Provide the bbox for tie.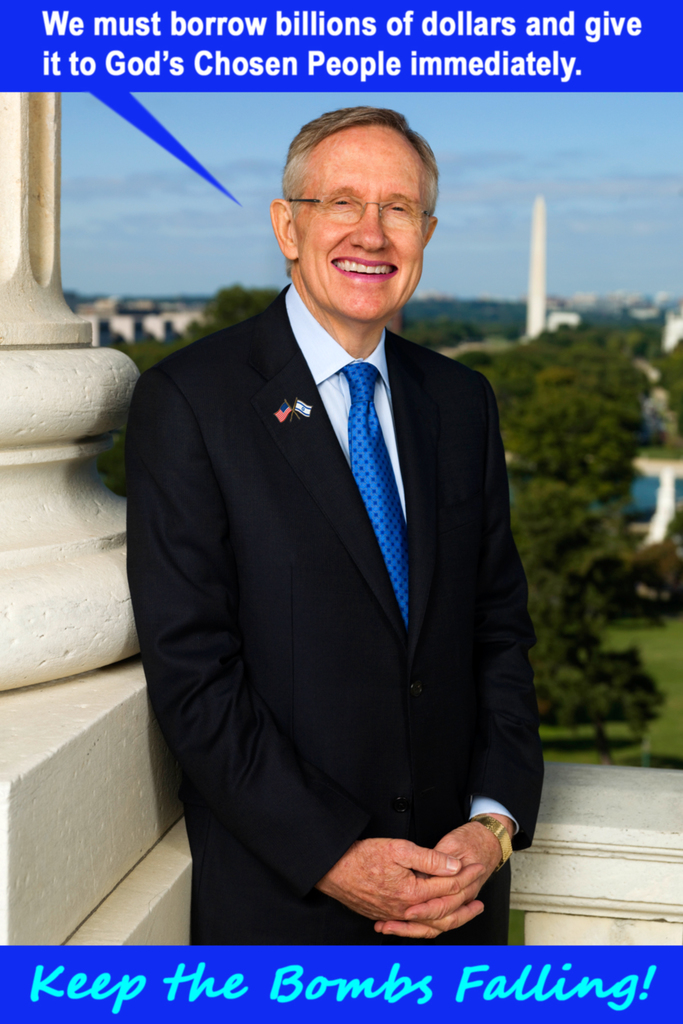
Rect(337, 364, 411, 627).
